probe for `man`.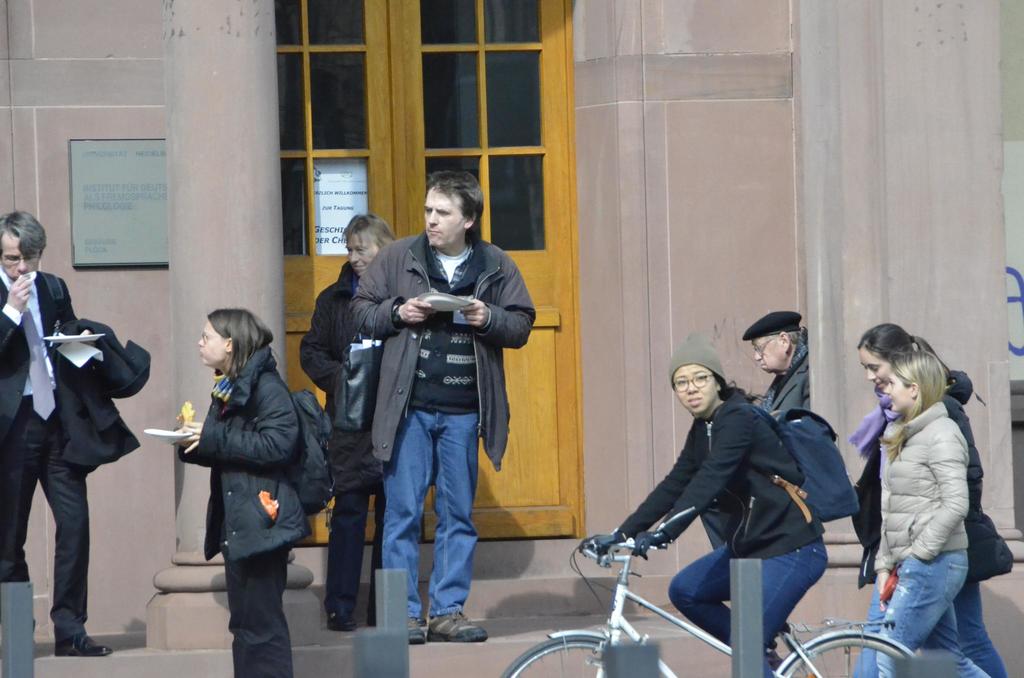
Probe result: detection(0, 207, 116, 659).
